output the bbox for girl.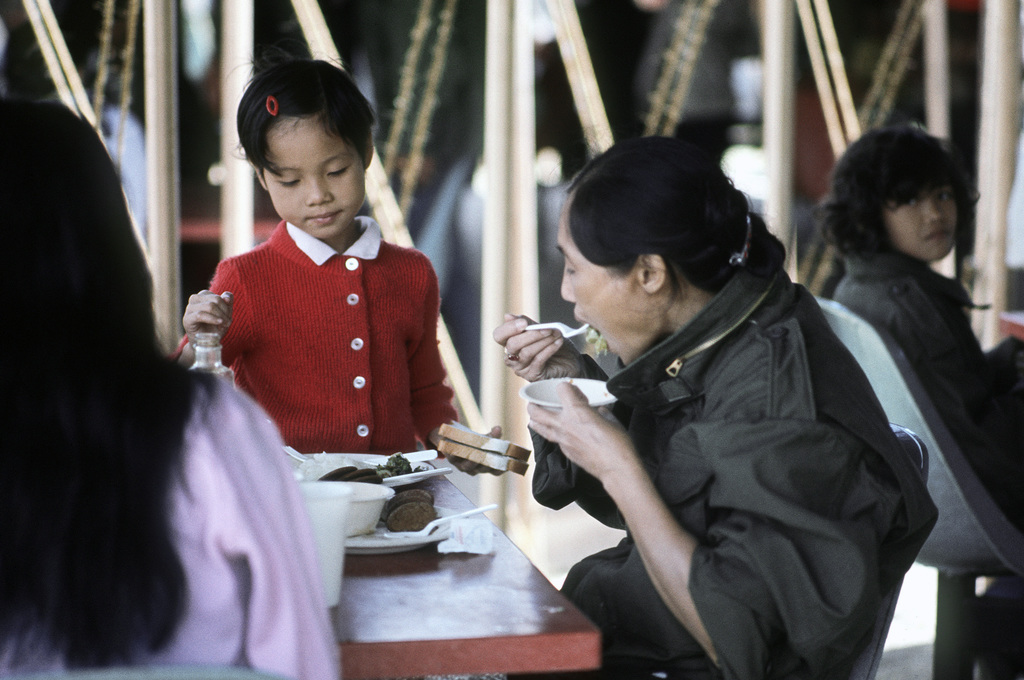
{"x1": 168, "y1": 44, "x2": 509, "y2": 474}.
